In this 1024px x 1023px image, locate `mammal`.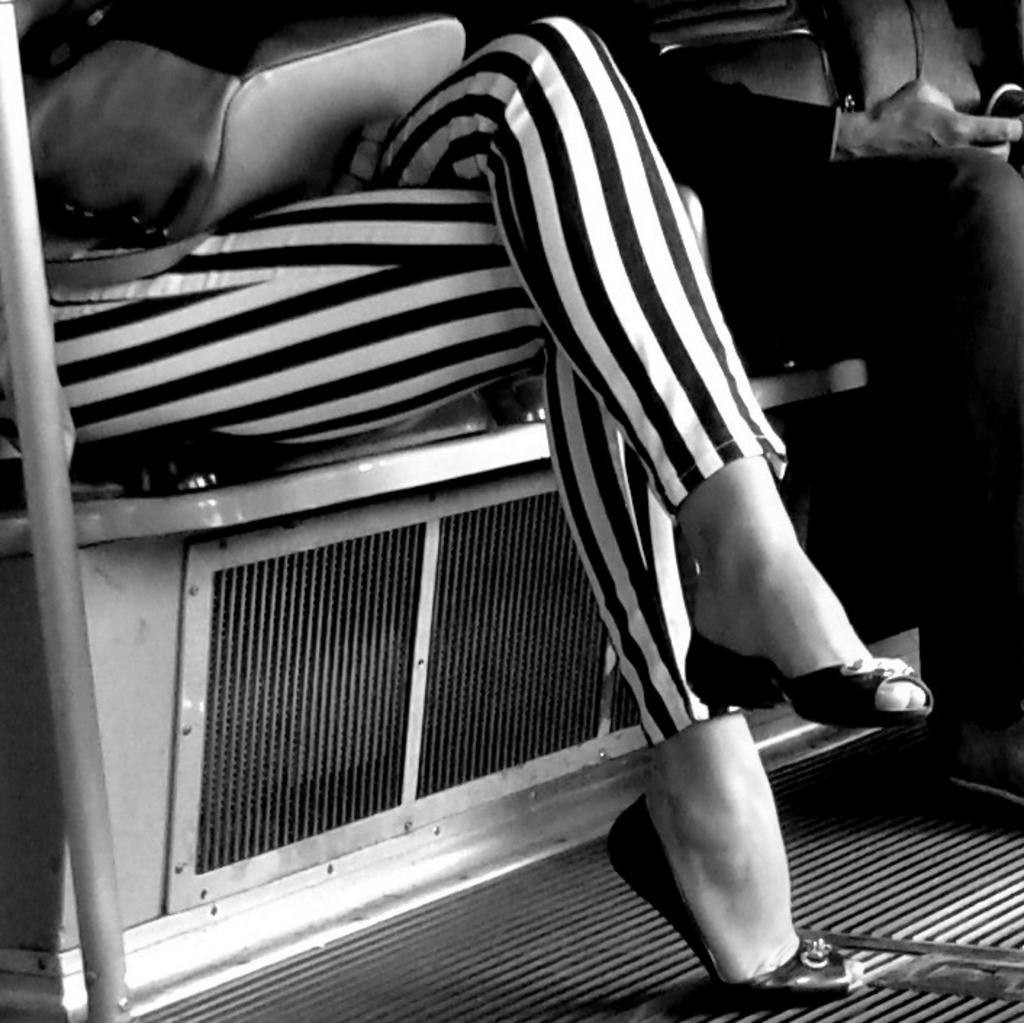
Bounding box: detection(556, 7, 1023, 813).
